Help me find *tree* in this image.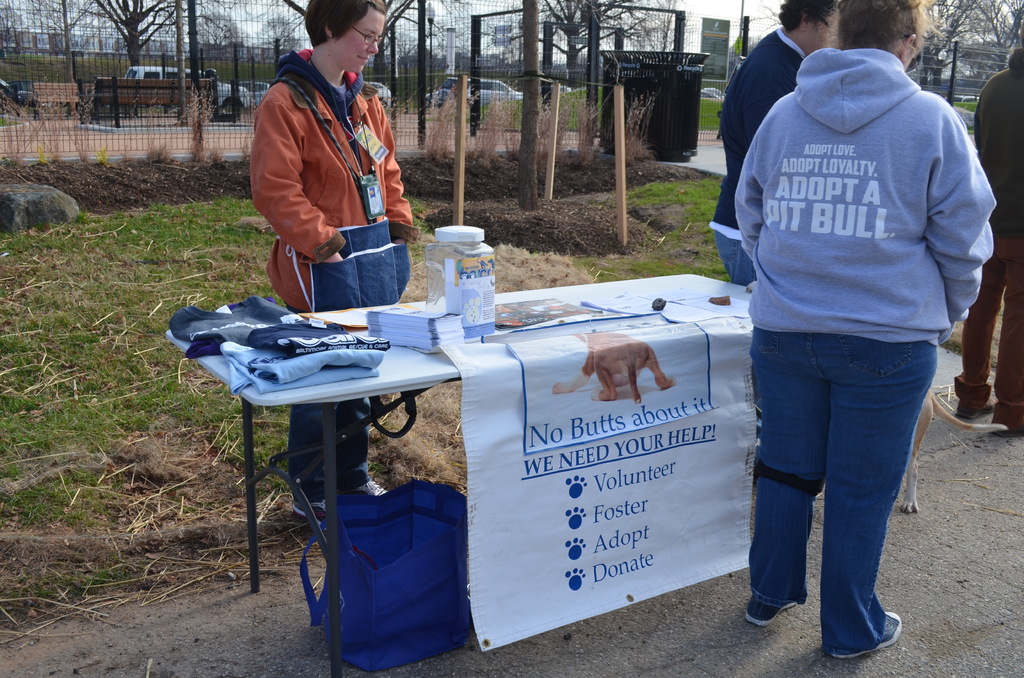
Found it: box=[909, 6, 989, 60].
